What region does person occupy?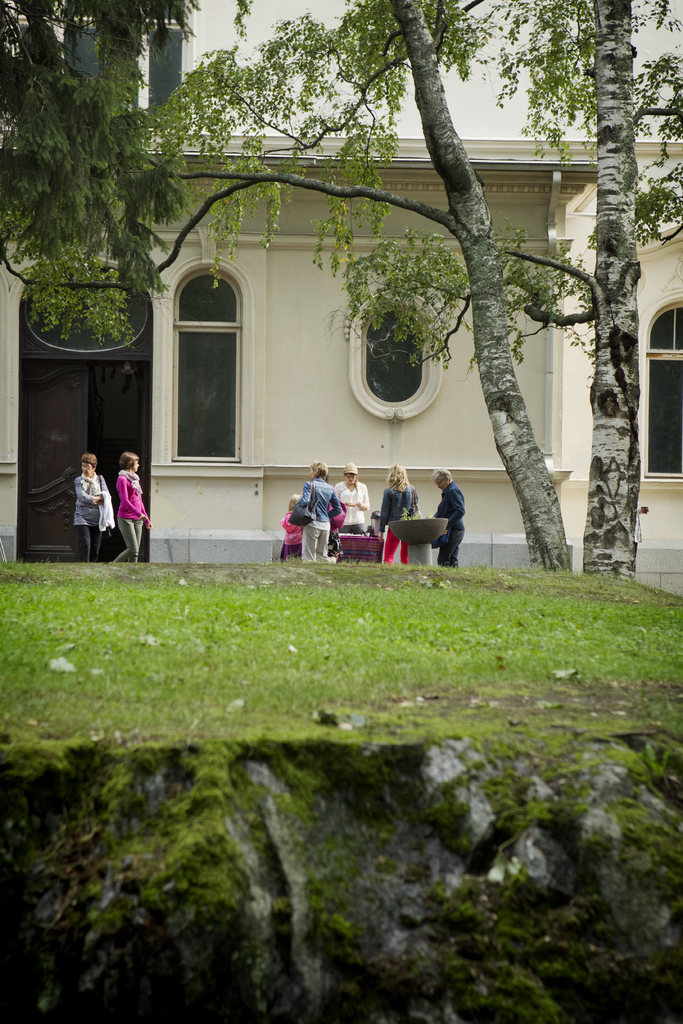
box(377, 462, 420, 573).
